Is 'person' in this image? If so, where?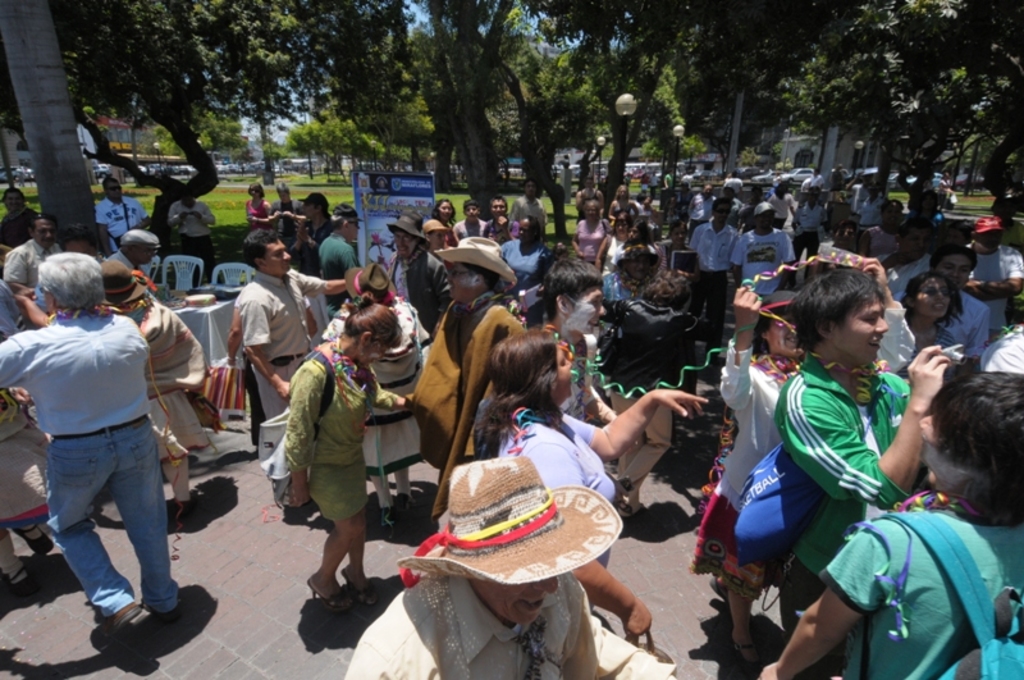
Yes, at 0, 190, 40, 250.
